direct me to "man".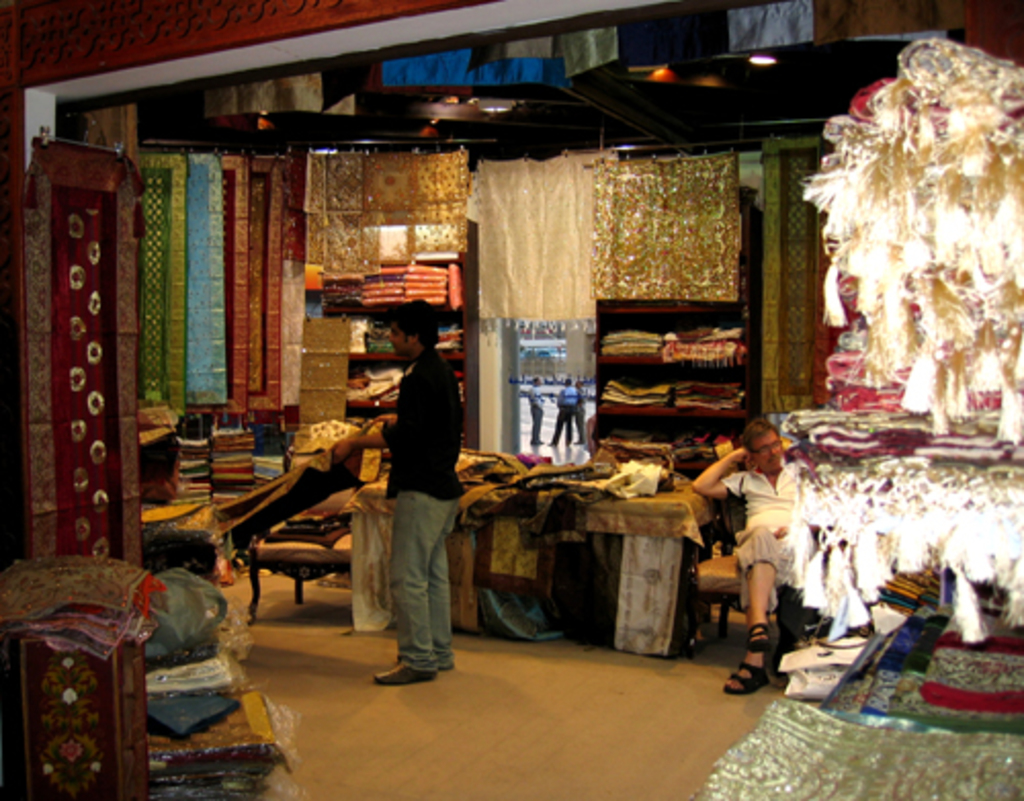
Direction: bbox=(684, 418, 846, 692).
